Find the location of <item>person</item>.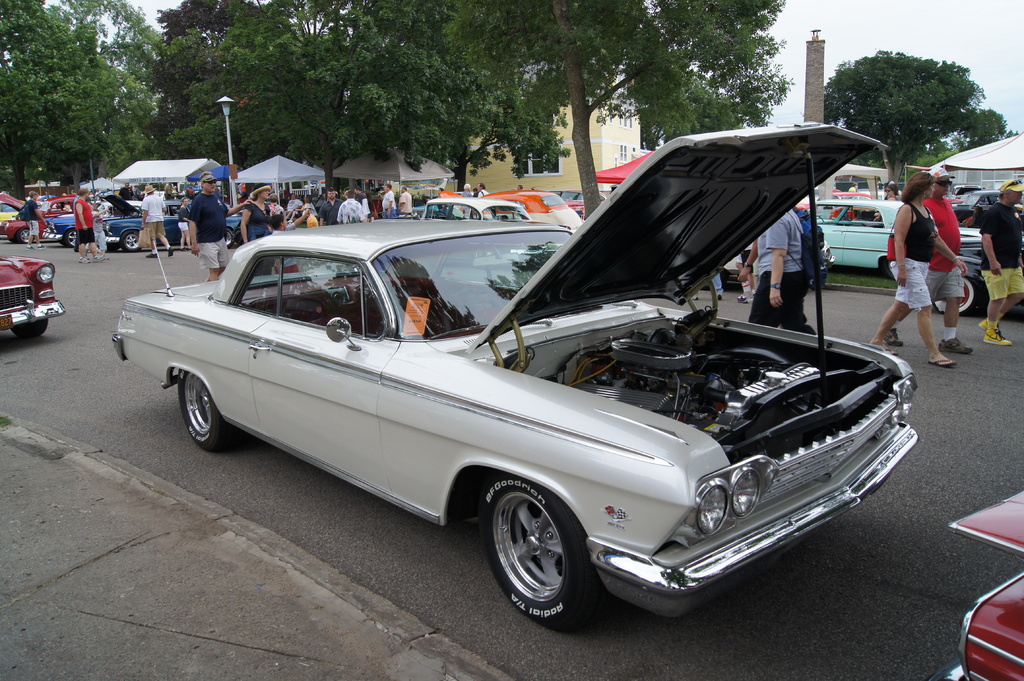
Location: <bbox>883, 171, 984, 356</bbox>.
